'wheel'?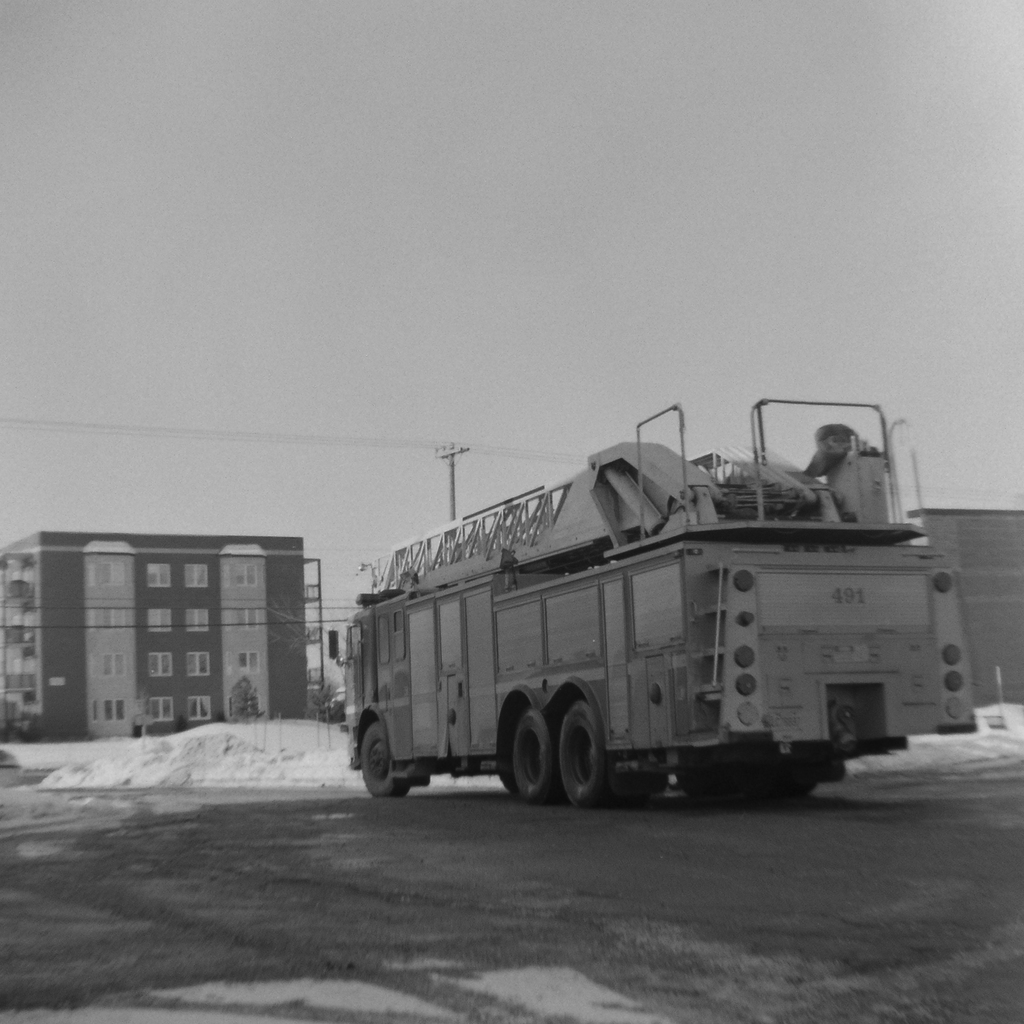
363:723:404:798
